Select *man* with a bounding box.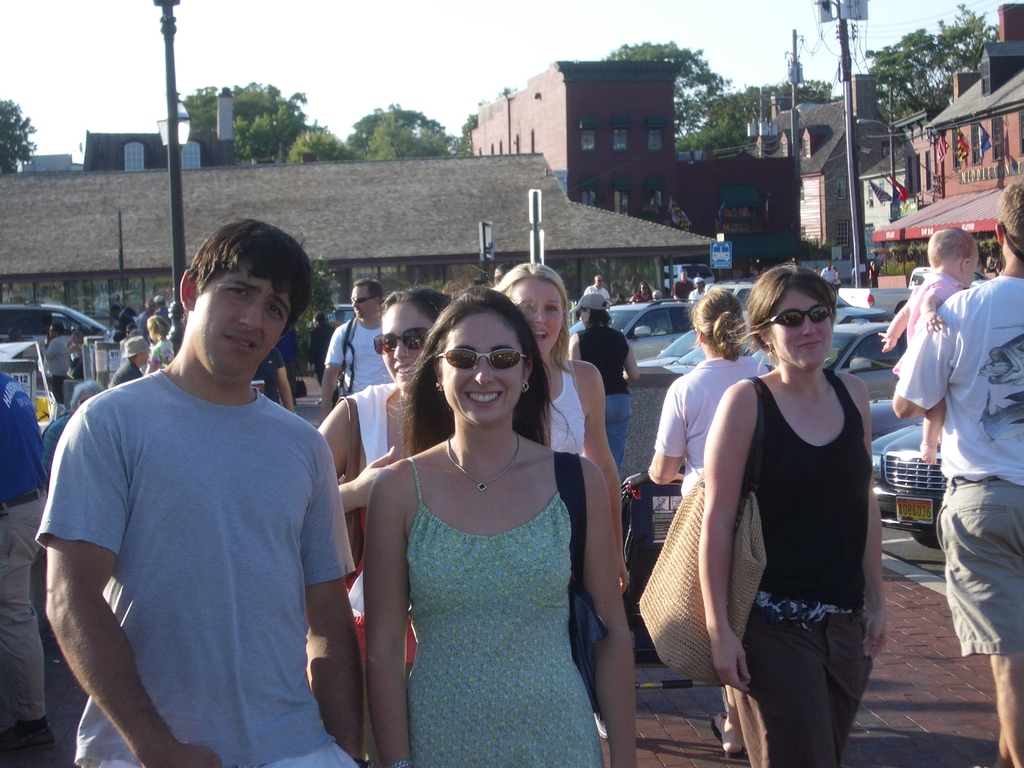
bbox=[0, 372, 49, 762].
